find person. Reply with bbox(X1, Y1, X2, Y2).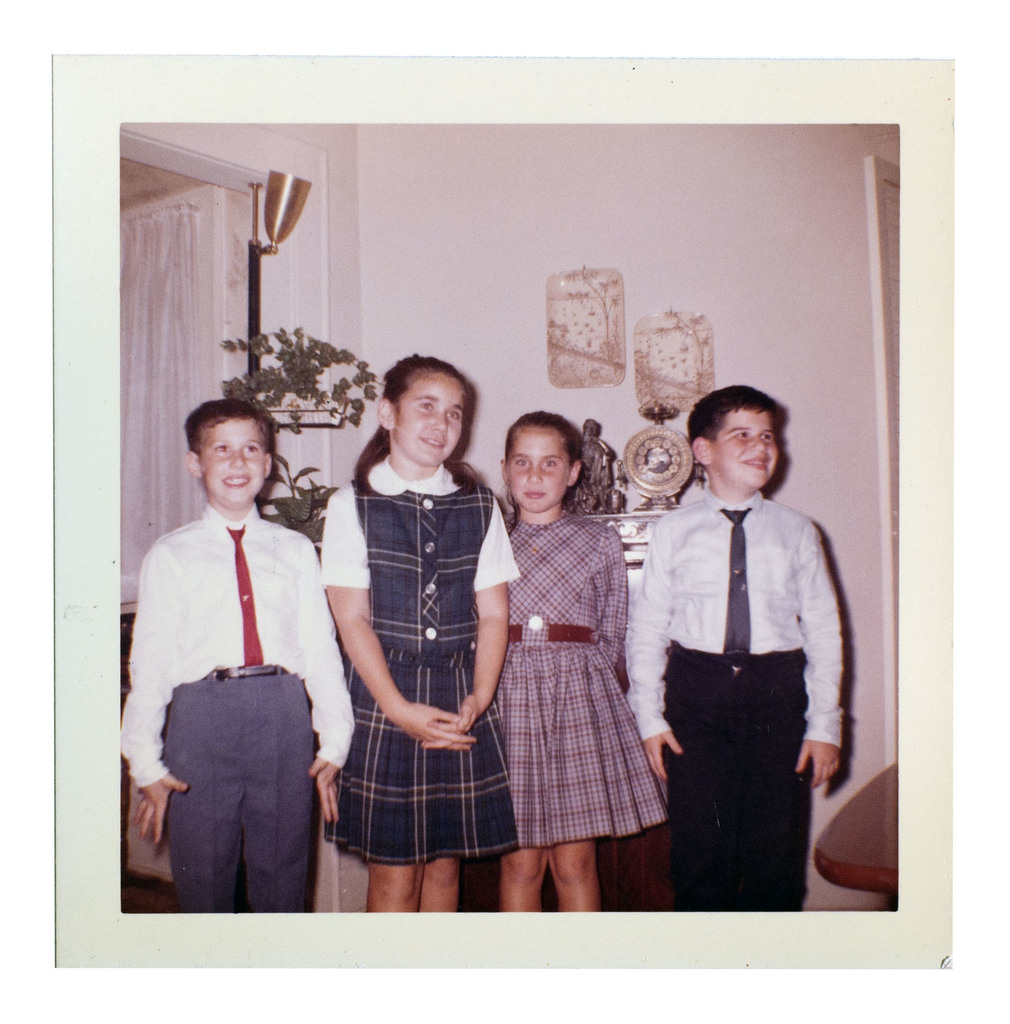
bbox(117, 402, 360, 904).
